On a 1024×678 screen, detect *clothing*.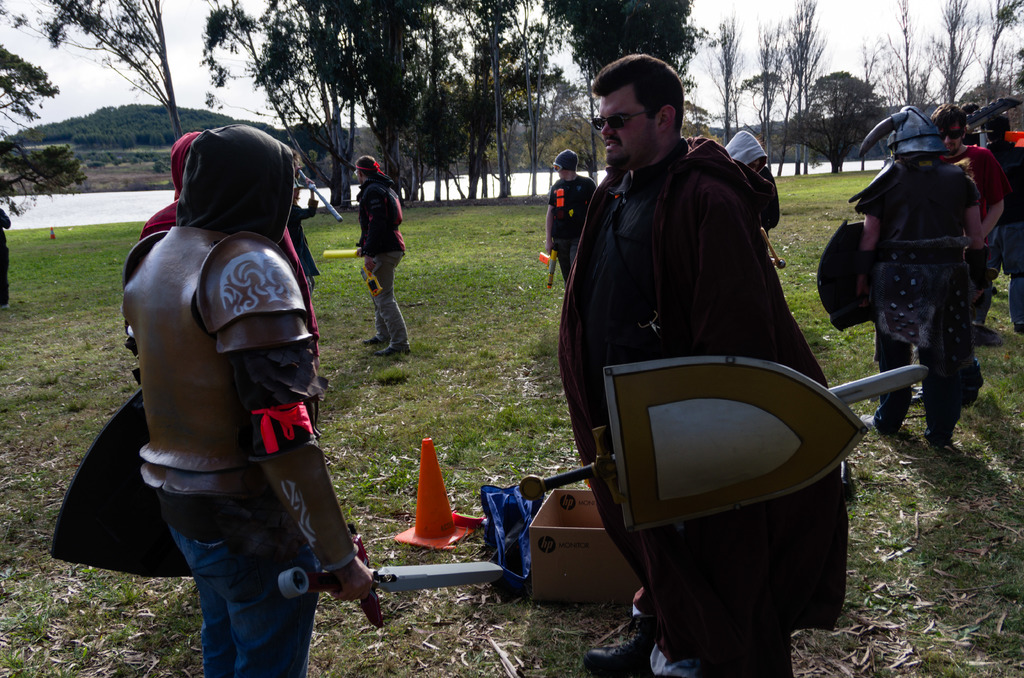
pyautogui.locateOnScreen(129, 218, 373, 677).
